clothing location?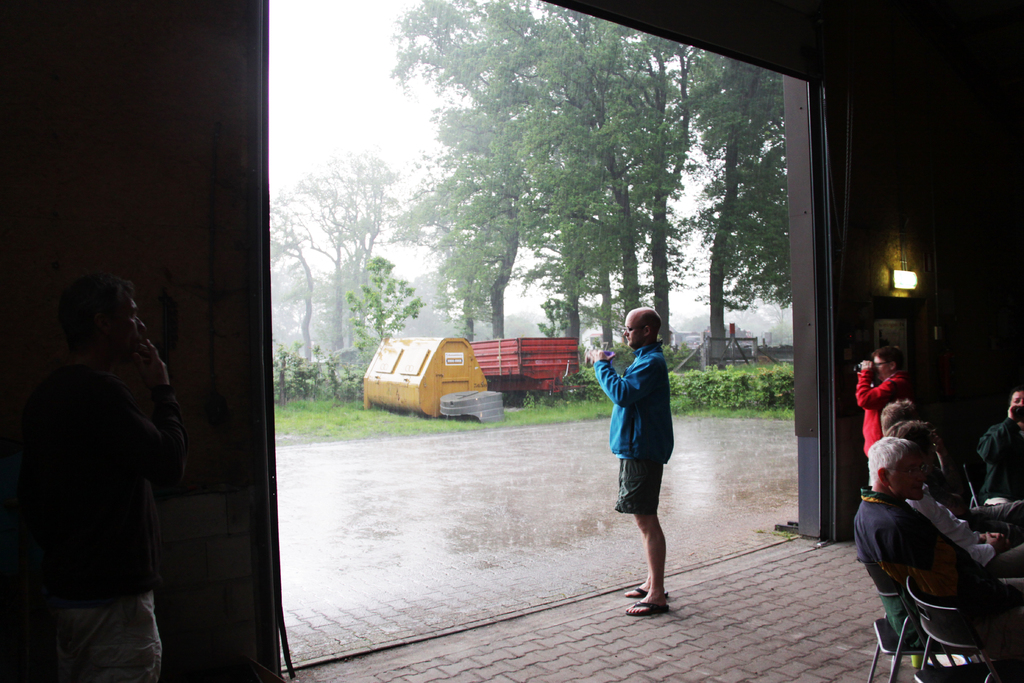
(852, 488, 1023, 657)
